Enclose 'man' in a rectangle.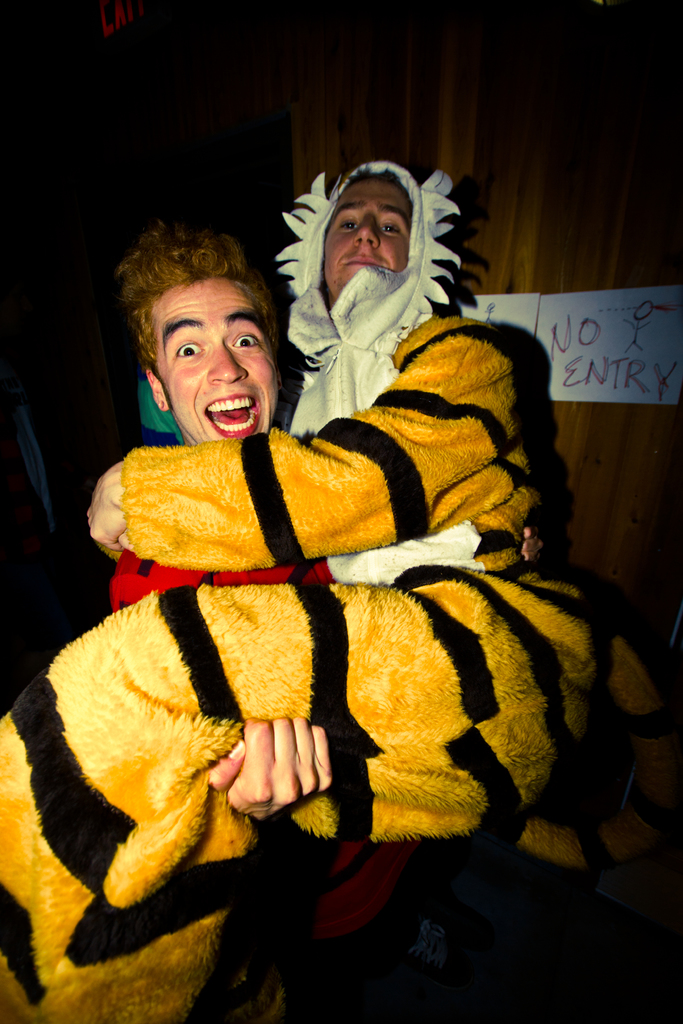
bbox=[0, 159, 674, 1023].
